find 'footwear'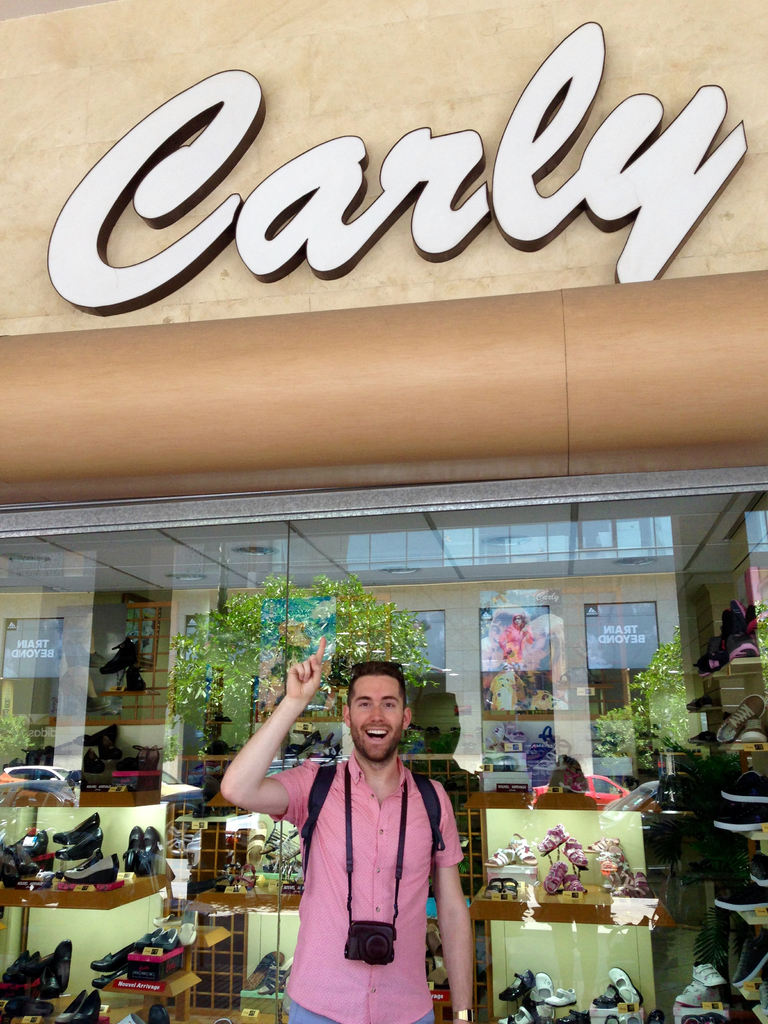
(left=710, top=808, right=767, bottom=834)
